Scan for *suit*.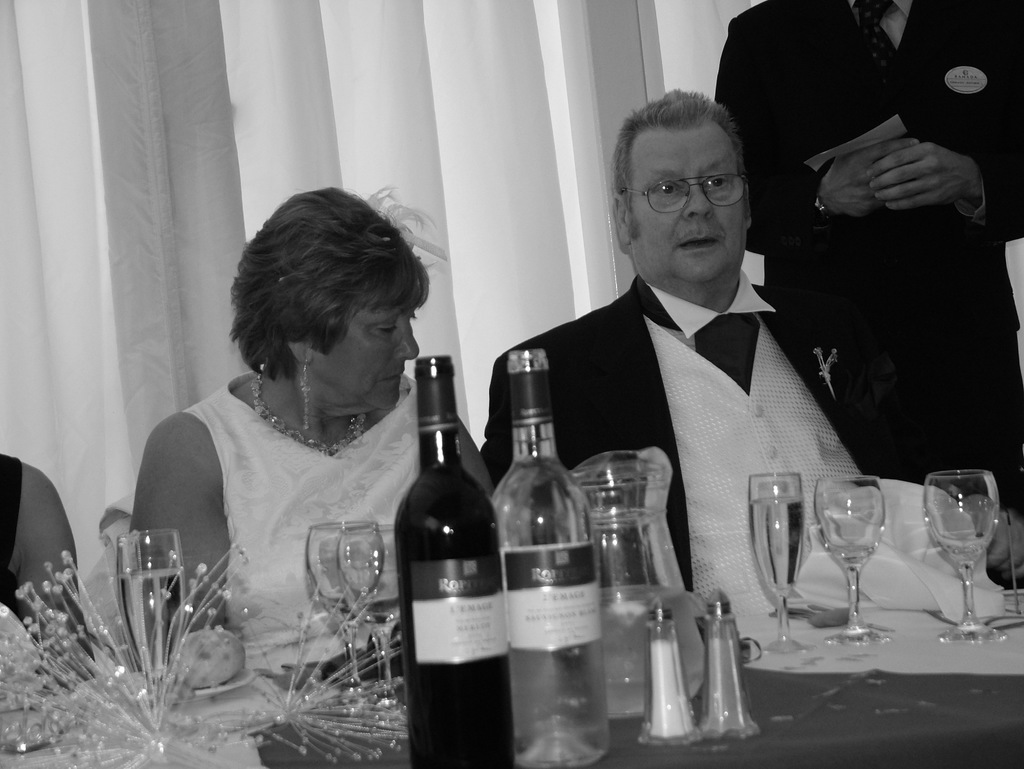
Scan result: select_region(516, 197, 870, 606).
